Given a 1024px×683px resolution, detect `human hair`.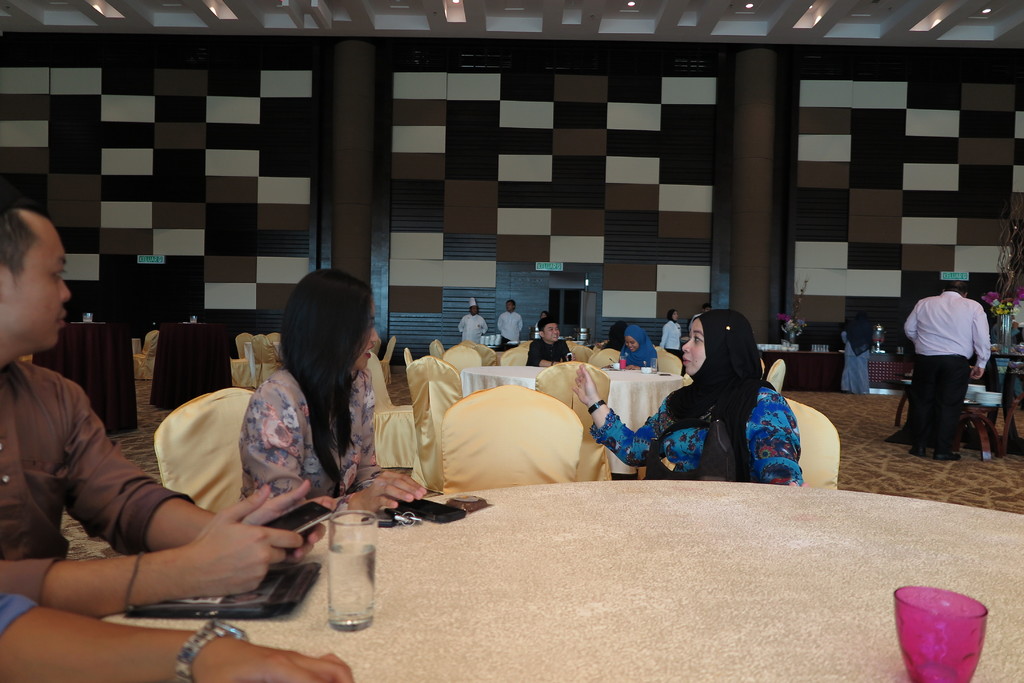
pyautogui.locateOnScreen(705, 305, 712, 314).
